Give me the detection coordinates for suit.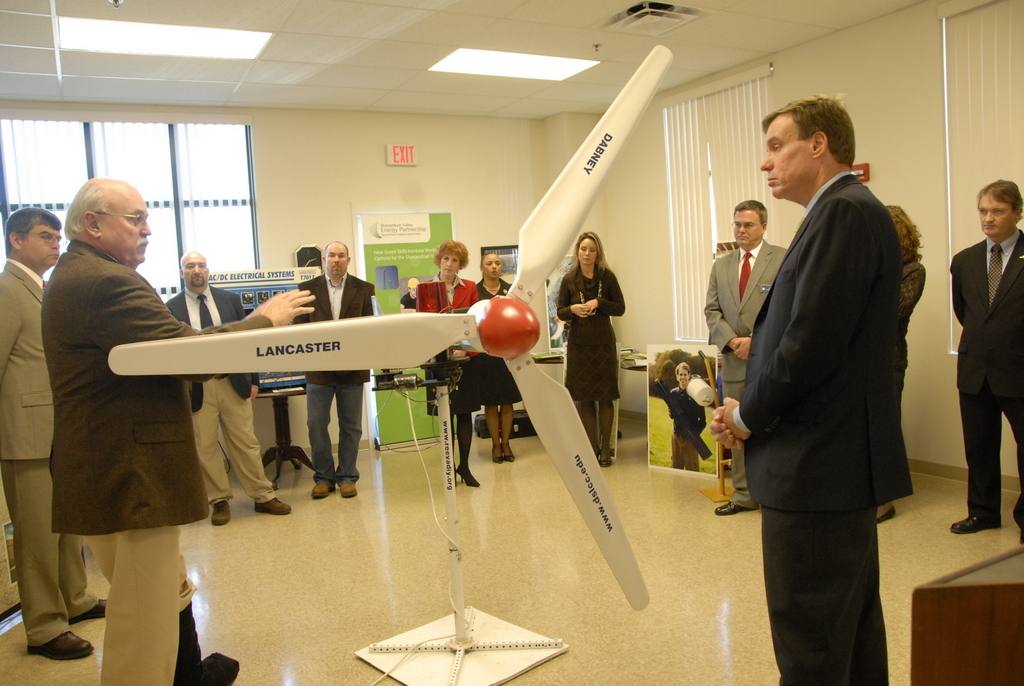
BBox(943, 230, 1023, 539).
